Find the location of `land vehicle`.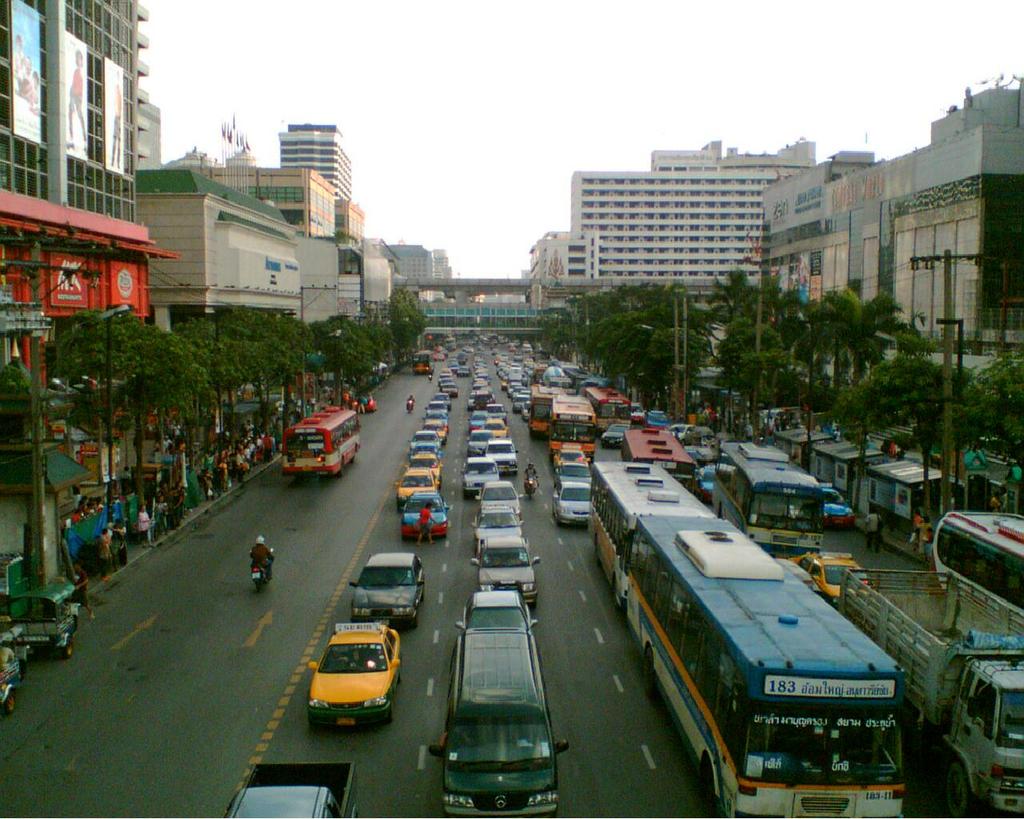
Location: locate(468, 430, 490, 446).
